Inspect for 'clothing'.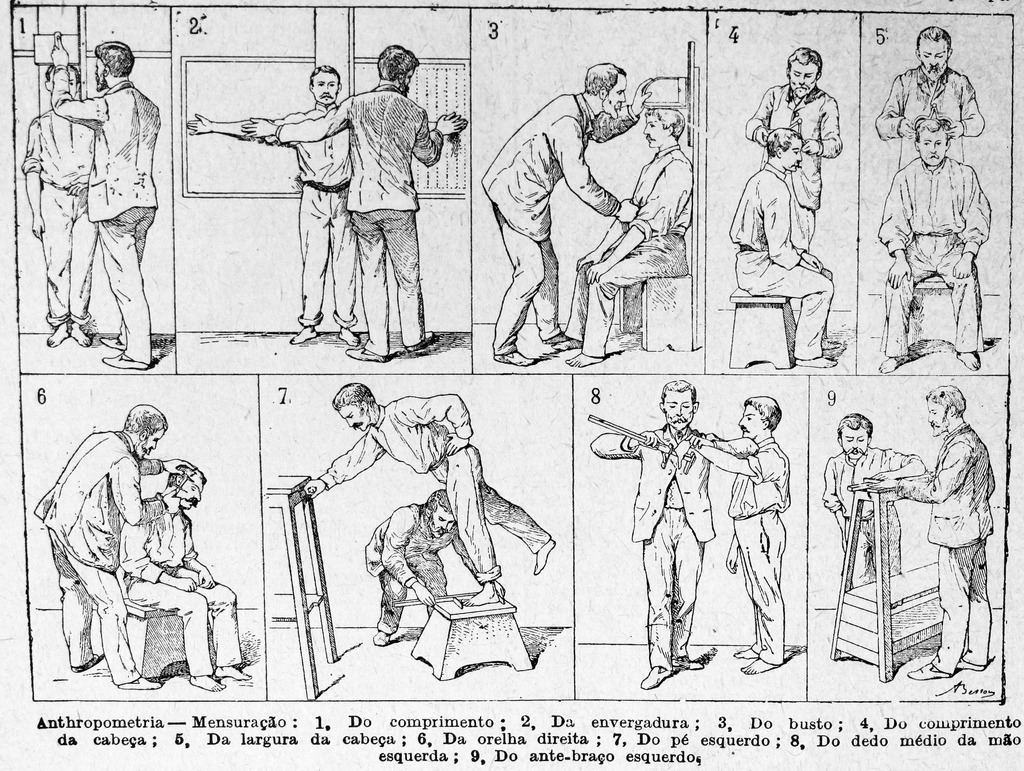
Inspection: [left=486, top=93, right=639, bottom=357].
